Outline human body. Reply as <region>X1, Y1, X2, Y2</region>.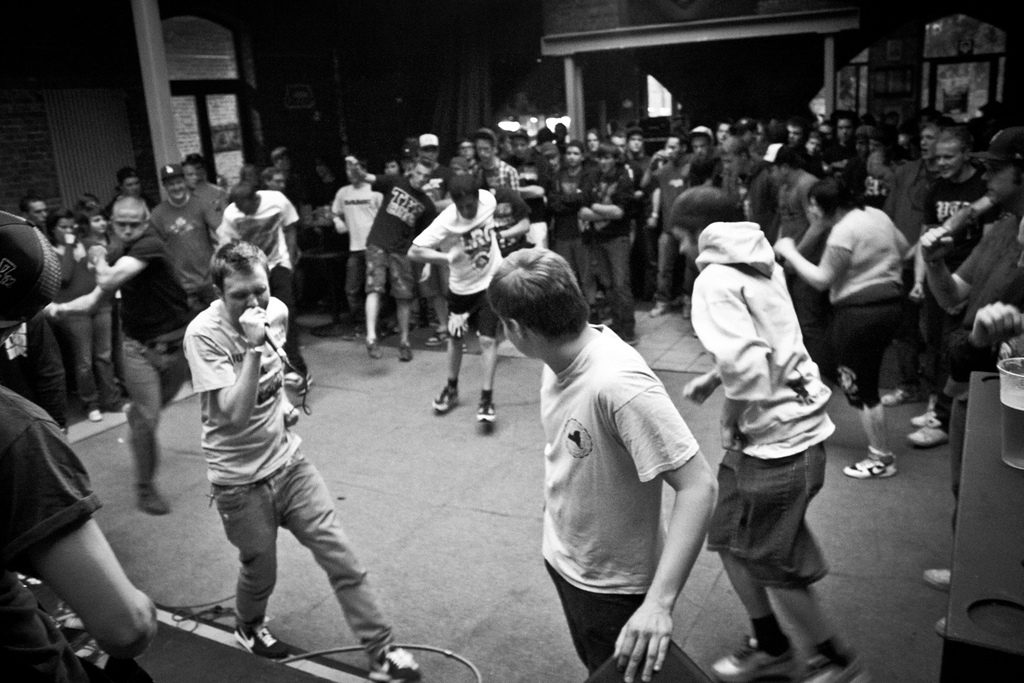
<region>684, 146, 859, 650</region>.
